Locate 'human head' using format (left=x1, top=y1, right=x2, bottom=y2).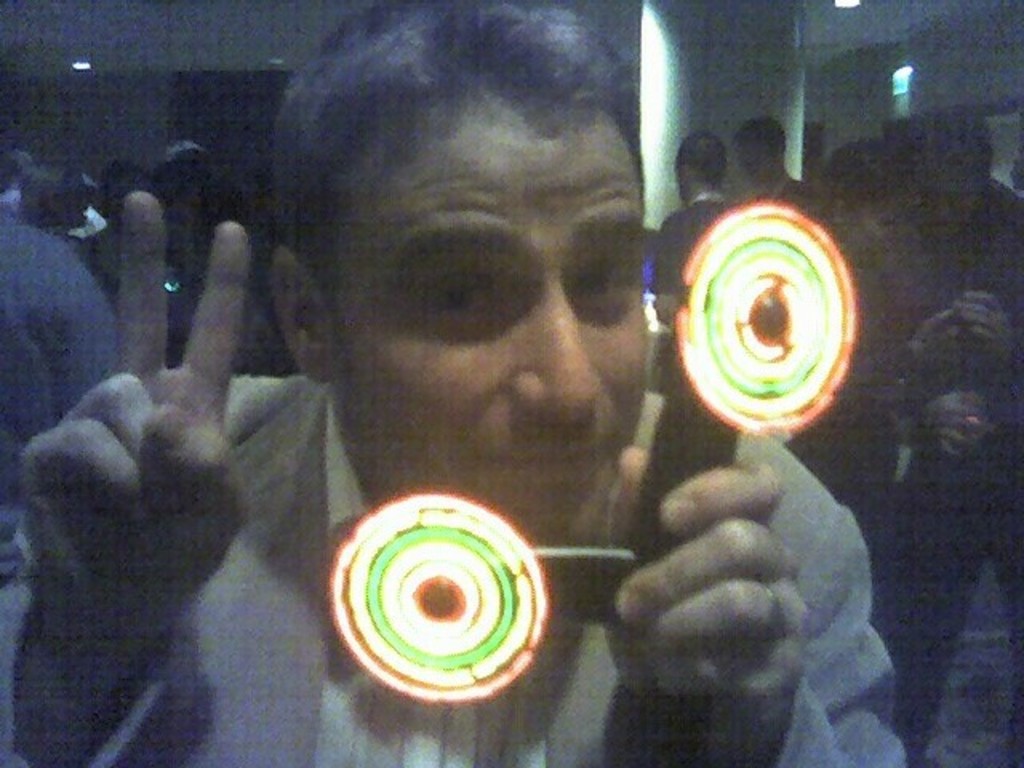
(left=675, top=130, right=730, bottom=189).
